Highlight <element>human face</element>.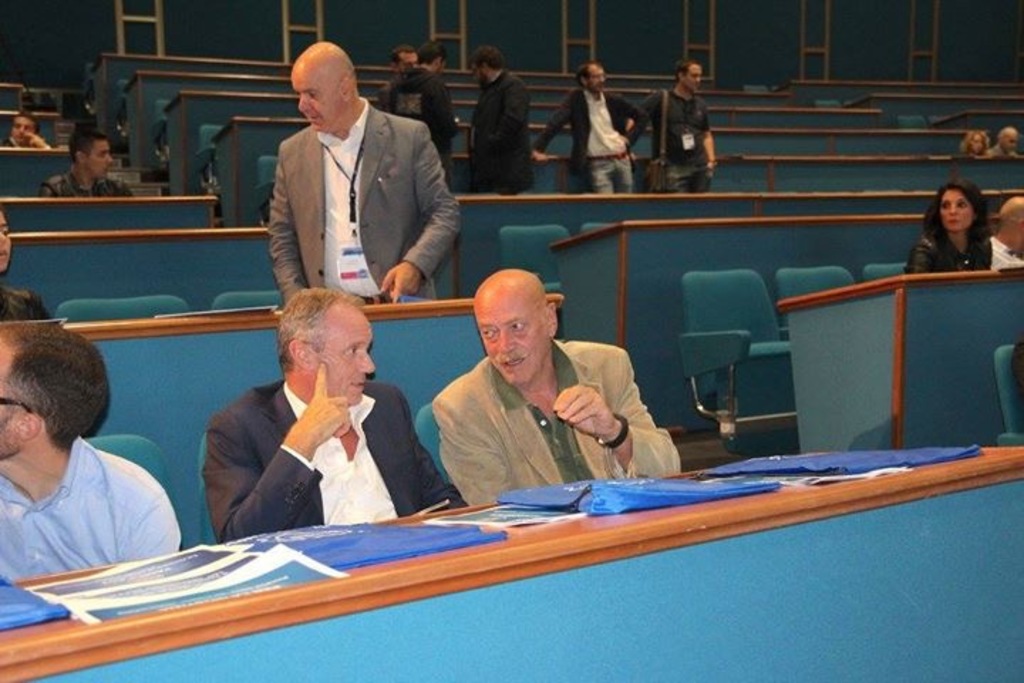
Highlighted region: (9,120,30,141).
